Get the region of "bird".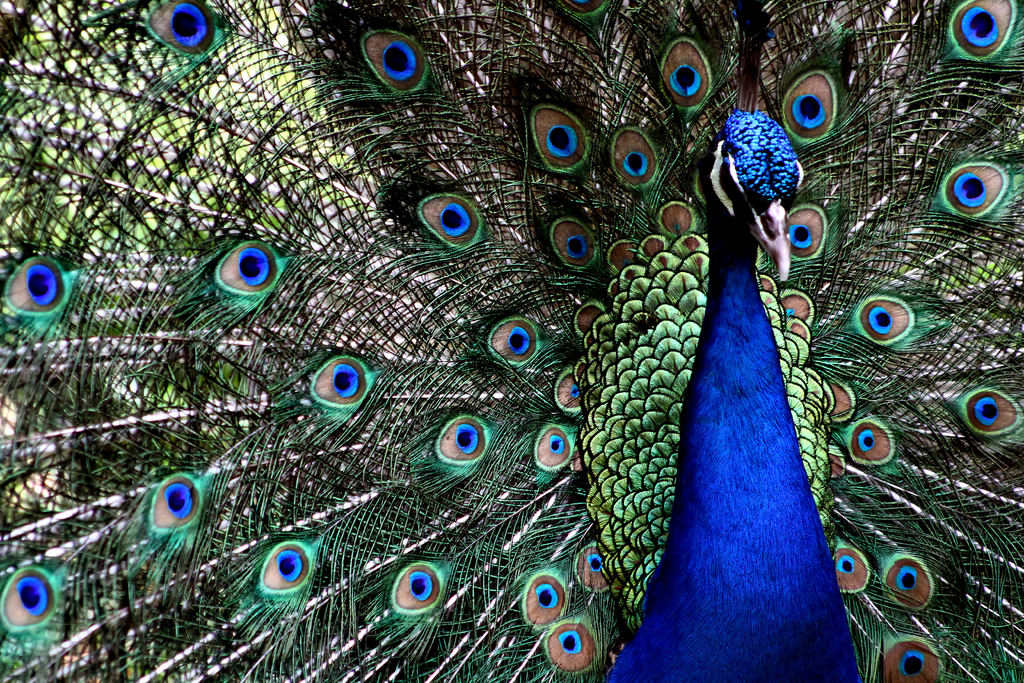
region(0, 0, 1023, 682).
